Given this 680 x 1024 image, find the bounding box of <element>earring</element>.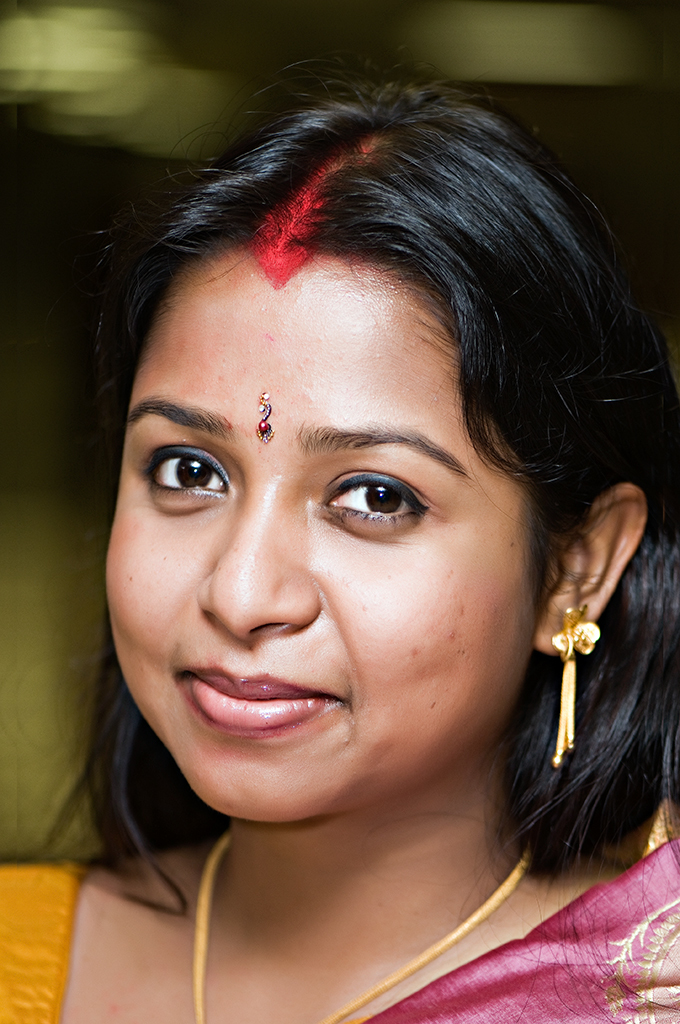
crop(549, 606, 601, 771).
